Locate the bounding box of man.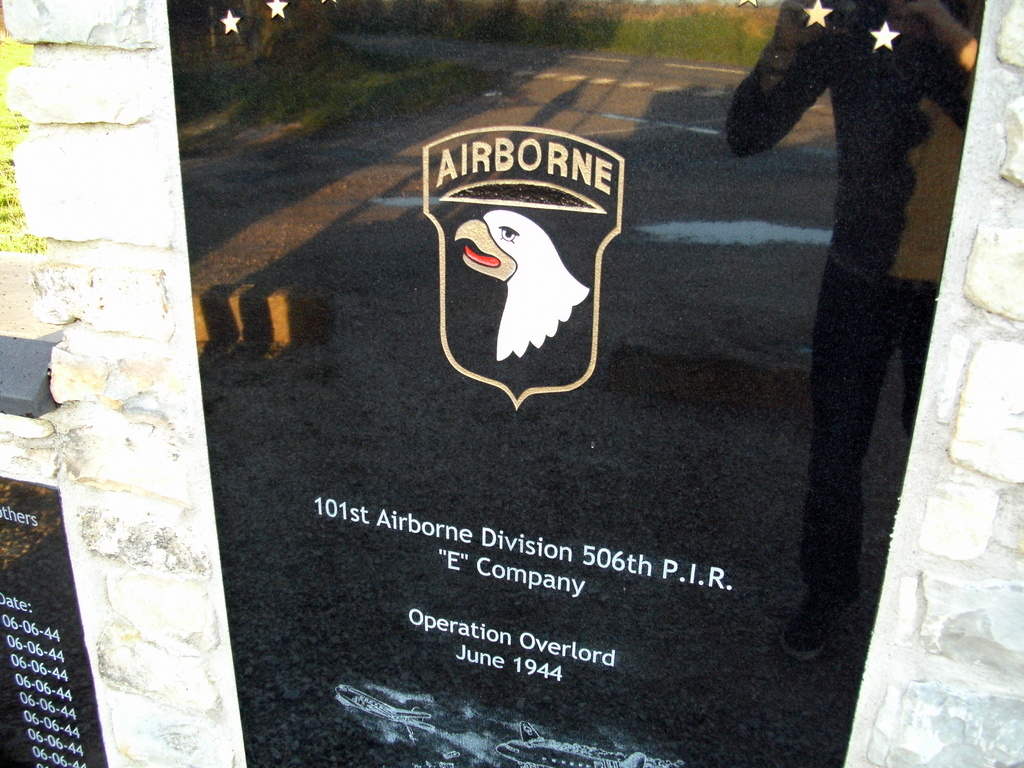
Bounding box: bbox=[723, 8, 970, 591].
